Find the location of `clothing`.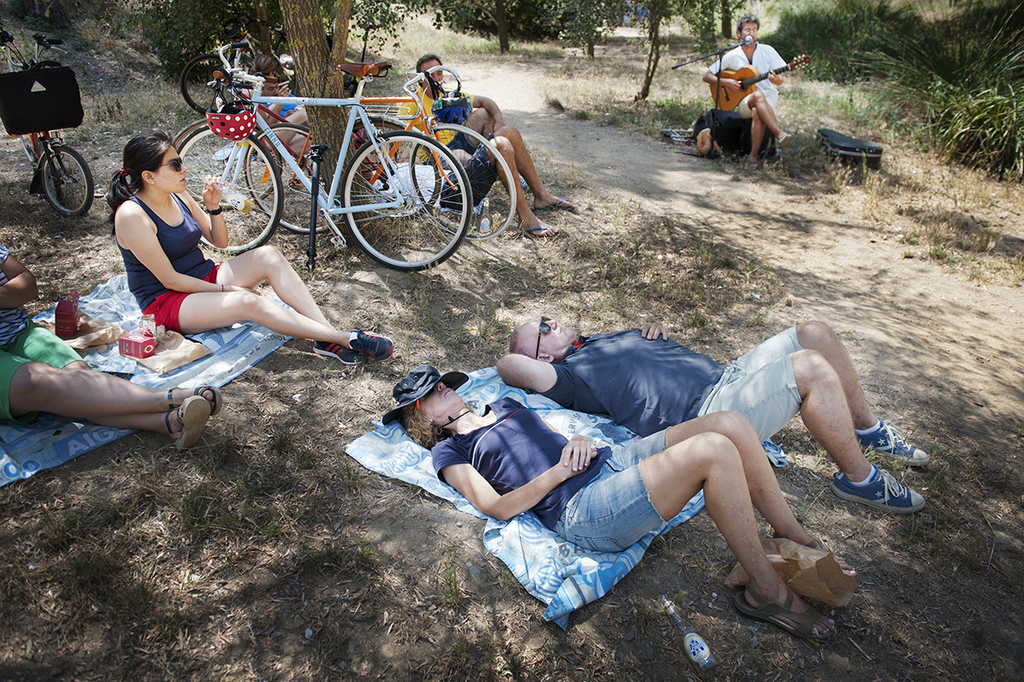
Location: l=538, t=318, r=810, b=439.
